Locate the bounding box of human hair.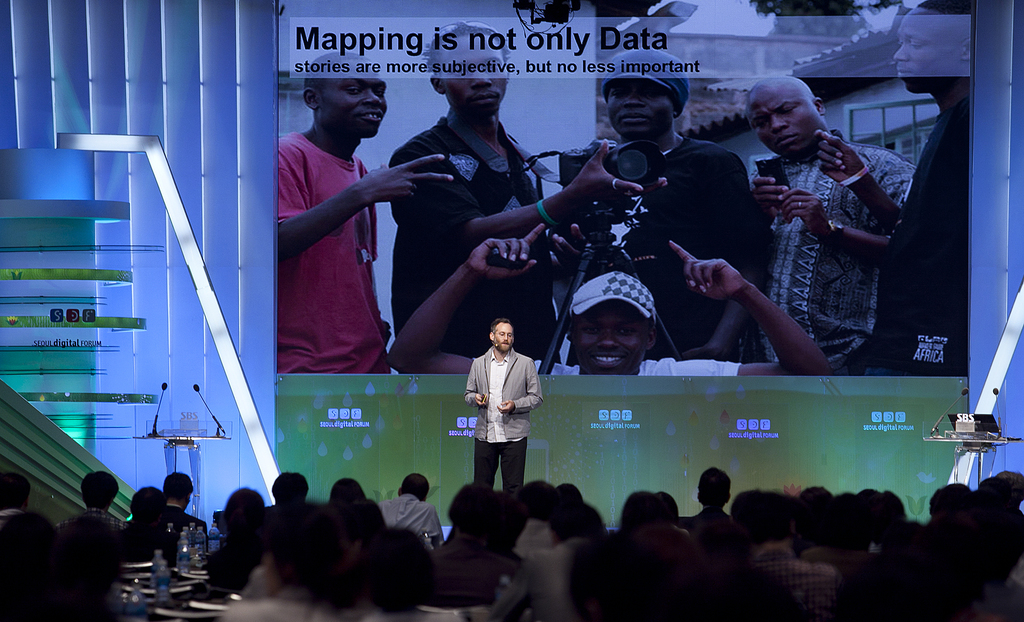
Bounding box: (701, 467, 732, 508).
